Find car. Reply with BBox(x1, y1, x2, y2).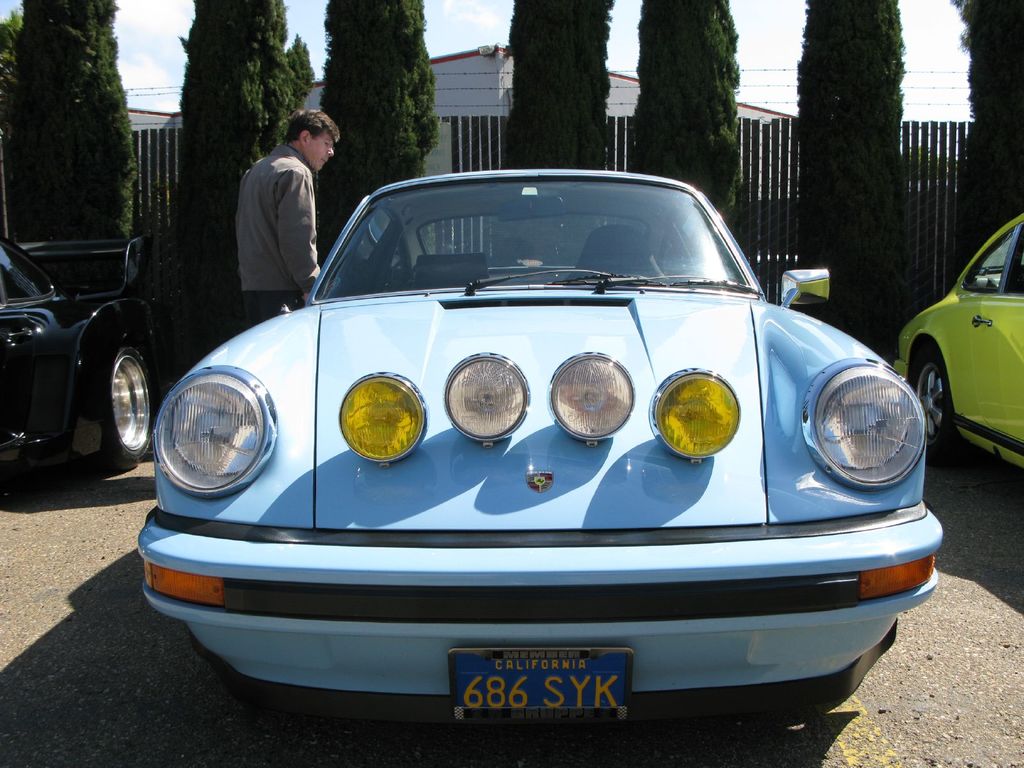
BBox(887, 209, 1023, 461).
